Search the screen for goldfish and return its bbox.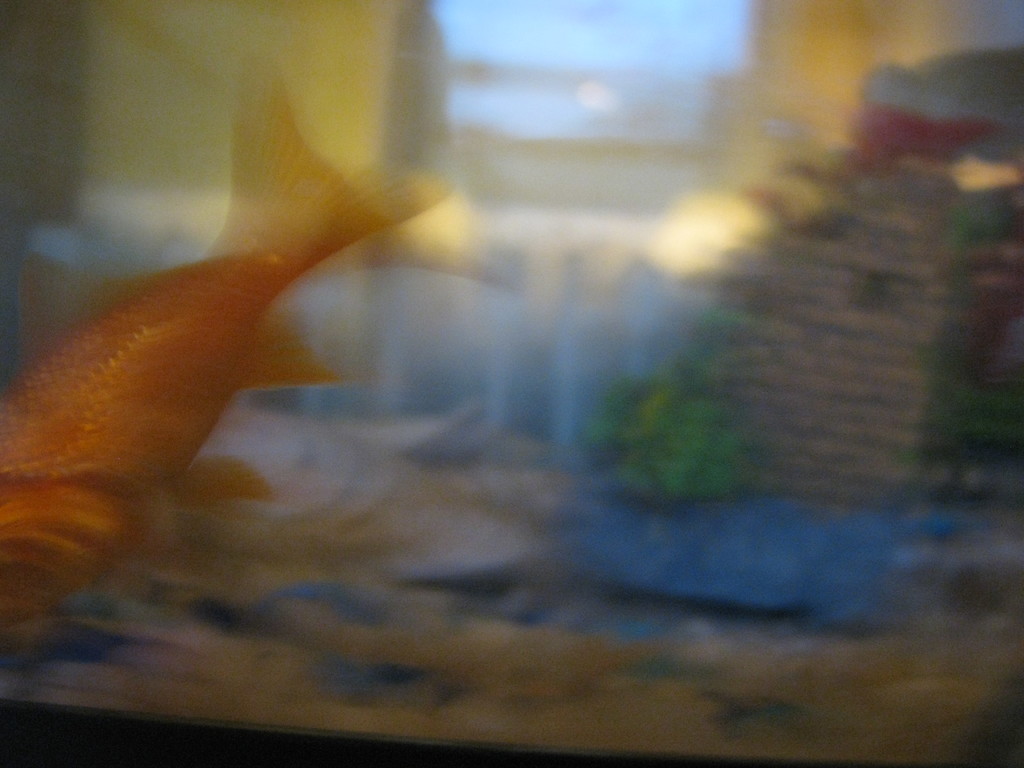
Found: detection(0, 189, 430, 580).
